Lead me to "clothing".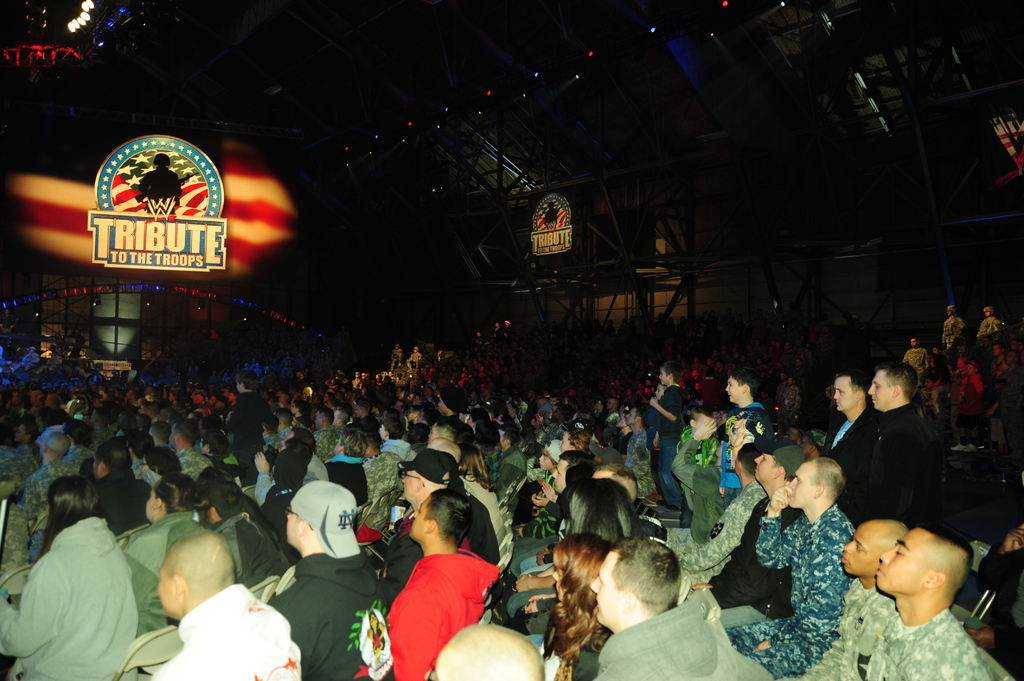
Lead to 504/447/527/486.
